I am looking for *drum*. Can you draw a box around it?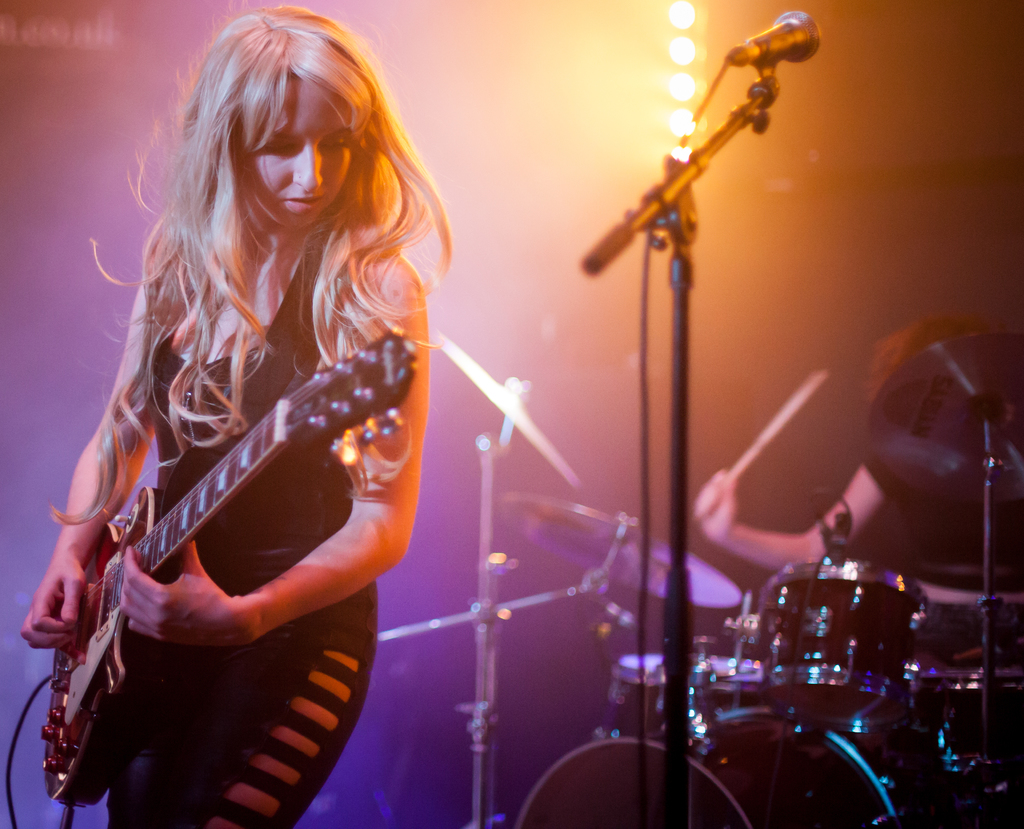
Sure, the bounding box is region(591, 649, 746, 747).
